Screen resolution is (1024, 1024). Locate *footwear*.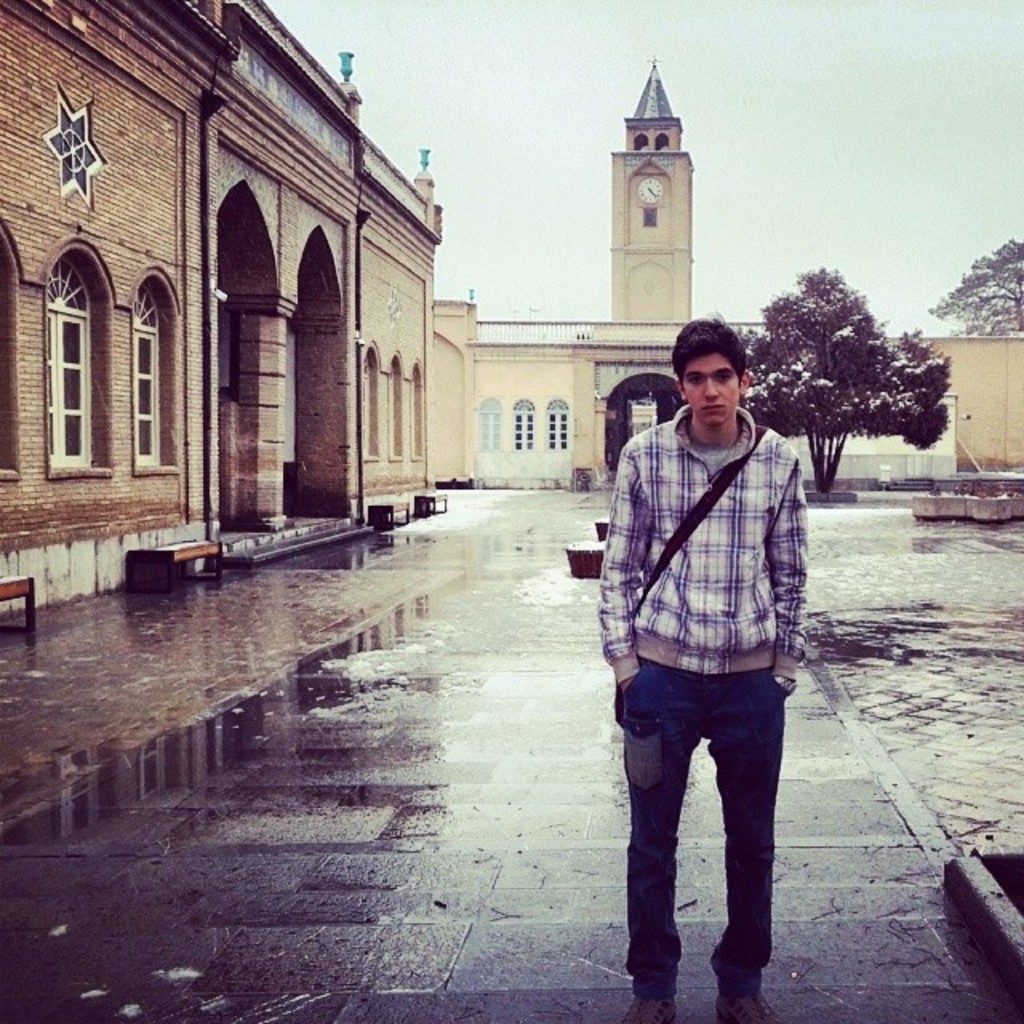
rect(712, 992, 774, 1022).
